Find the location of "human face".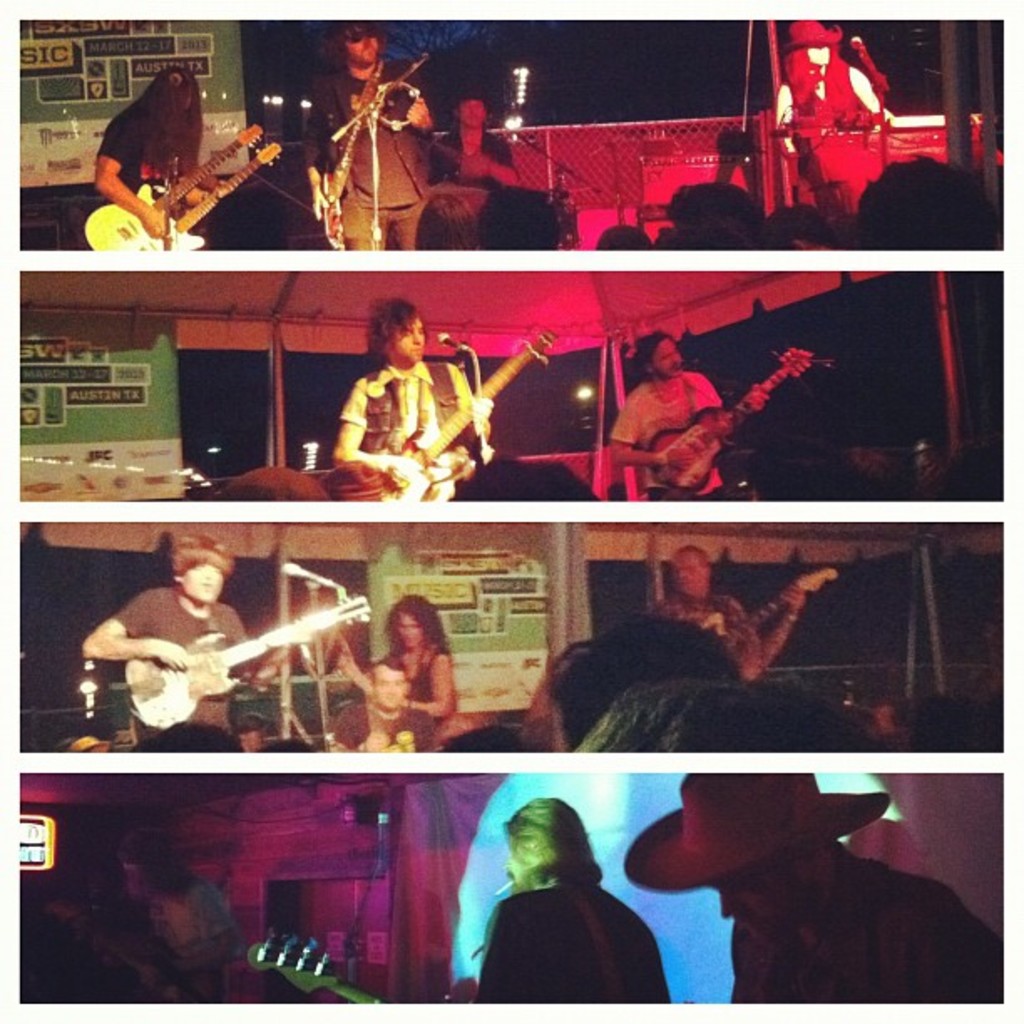
Location: [723, 880, 778, 934].
